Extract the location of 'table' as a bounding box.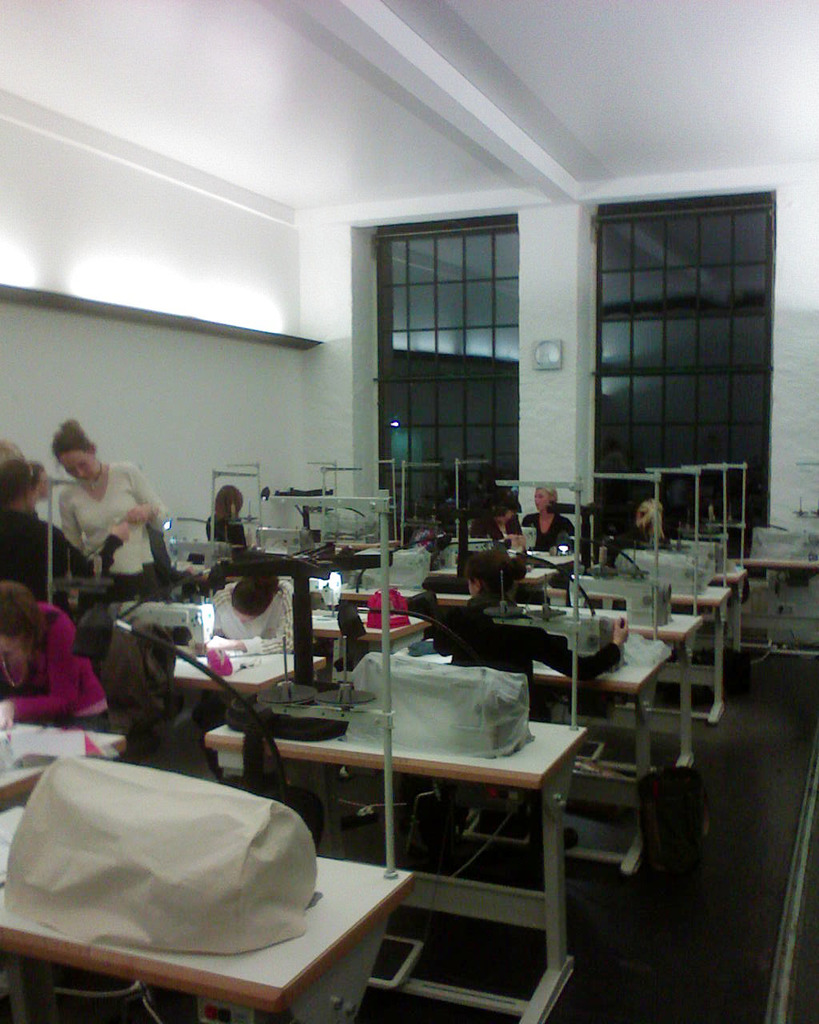
bbox=[194, 719, 589, 1023].
